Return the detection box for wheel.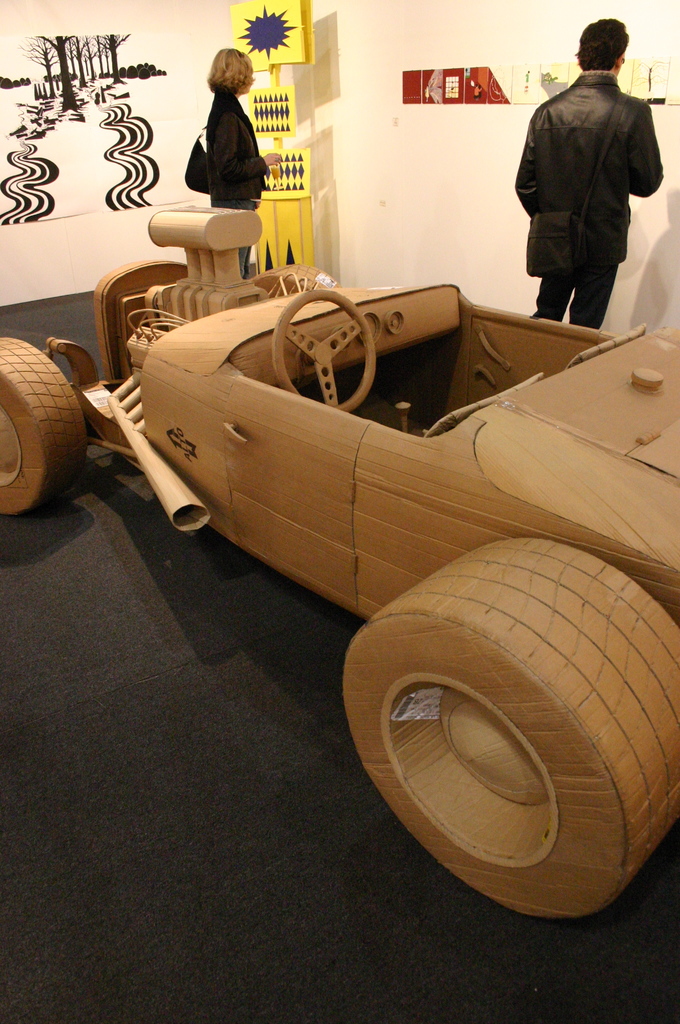
region(0, 331, 83, 516).
